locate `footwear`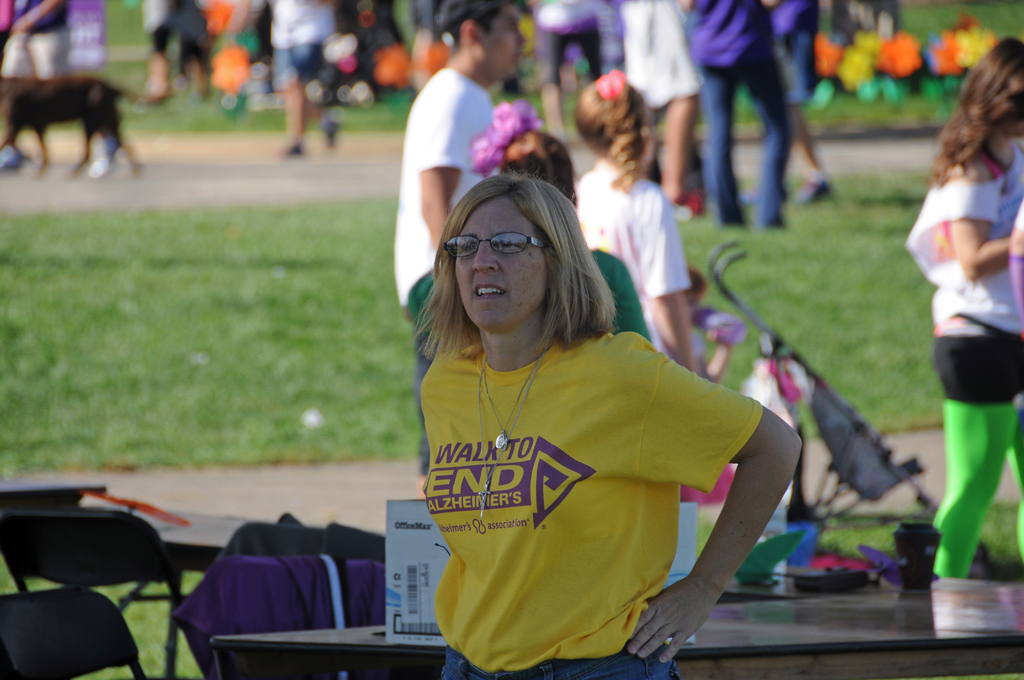
<region>670, 188, 708, 213</region>
